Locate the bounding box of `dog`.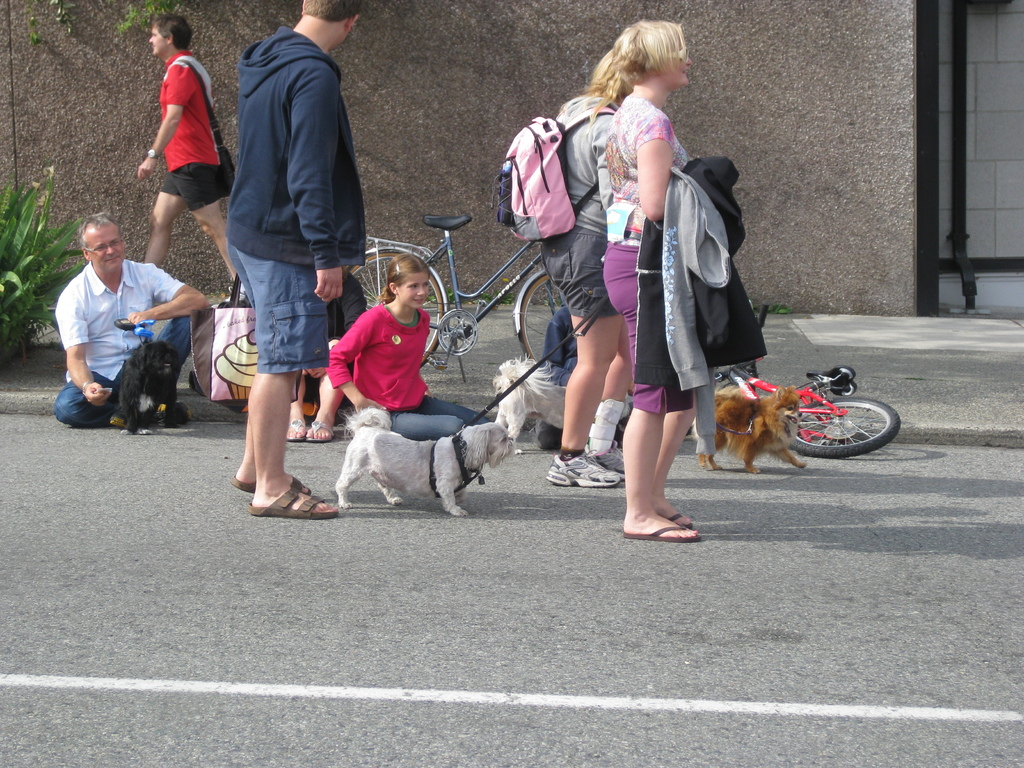
Bounding box: bbox=[490, 356, 630, 454].
